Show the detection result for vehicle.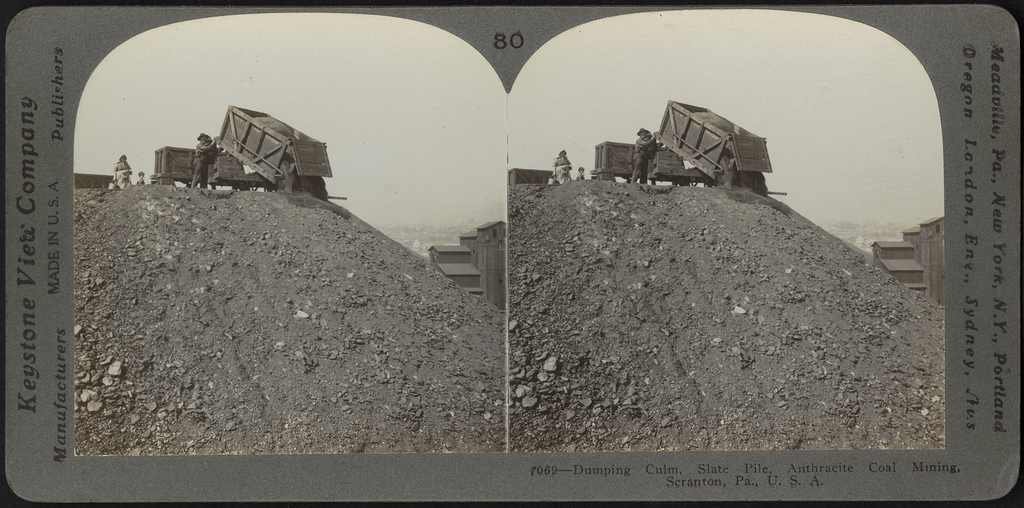
<region>156, 94, 353, 194</region>.
